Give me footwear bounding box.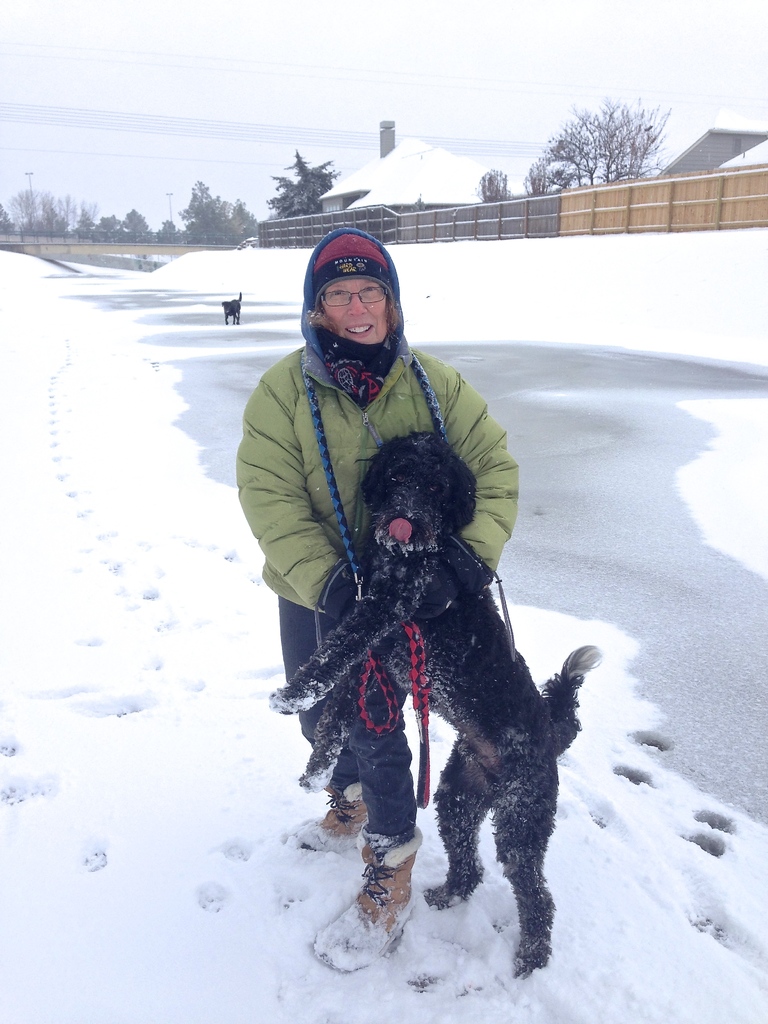
[307, 781, 365, 850].
